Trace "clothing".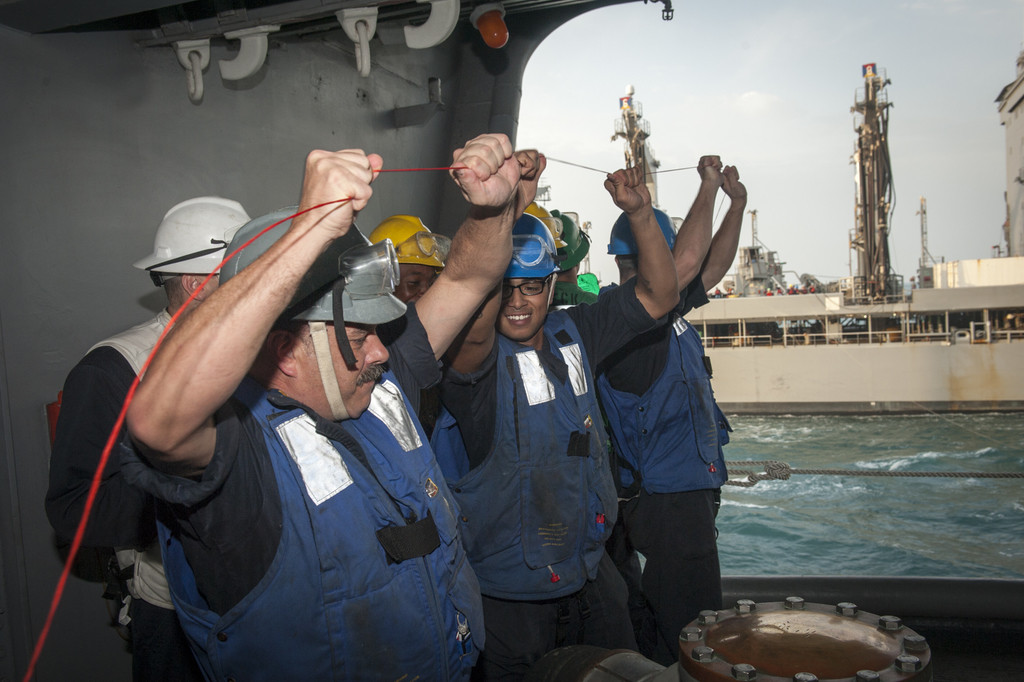
Traced to <region>598, 277, 736, 662</region>.
